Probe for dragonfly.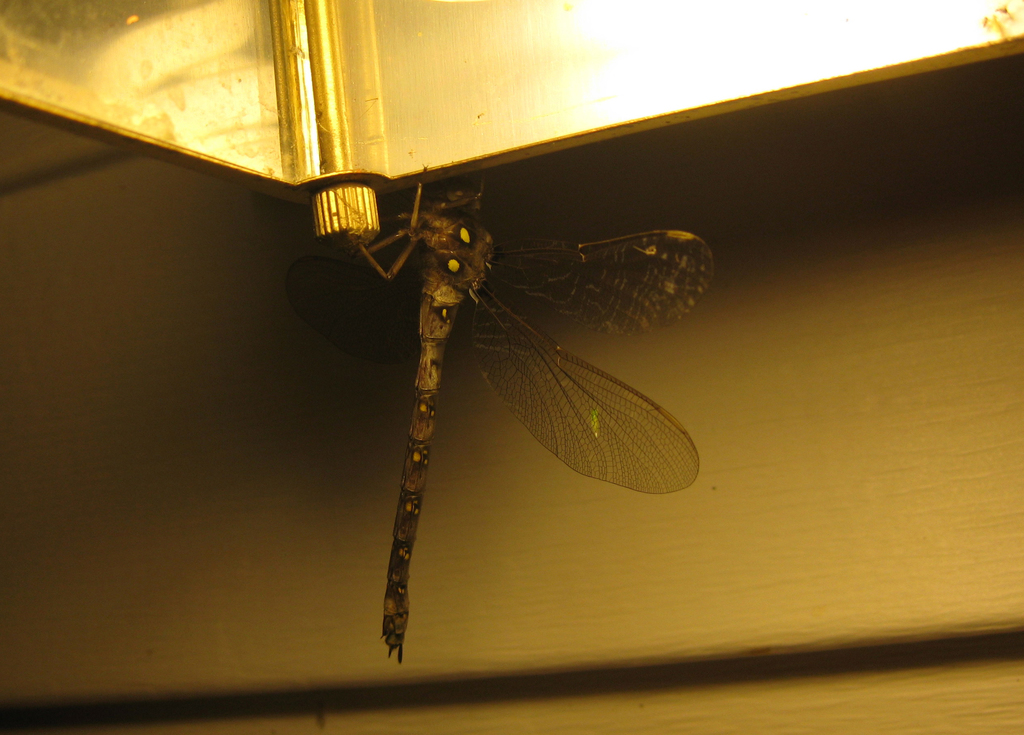
Probe result: locate(353, 181, 719, 664).
